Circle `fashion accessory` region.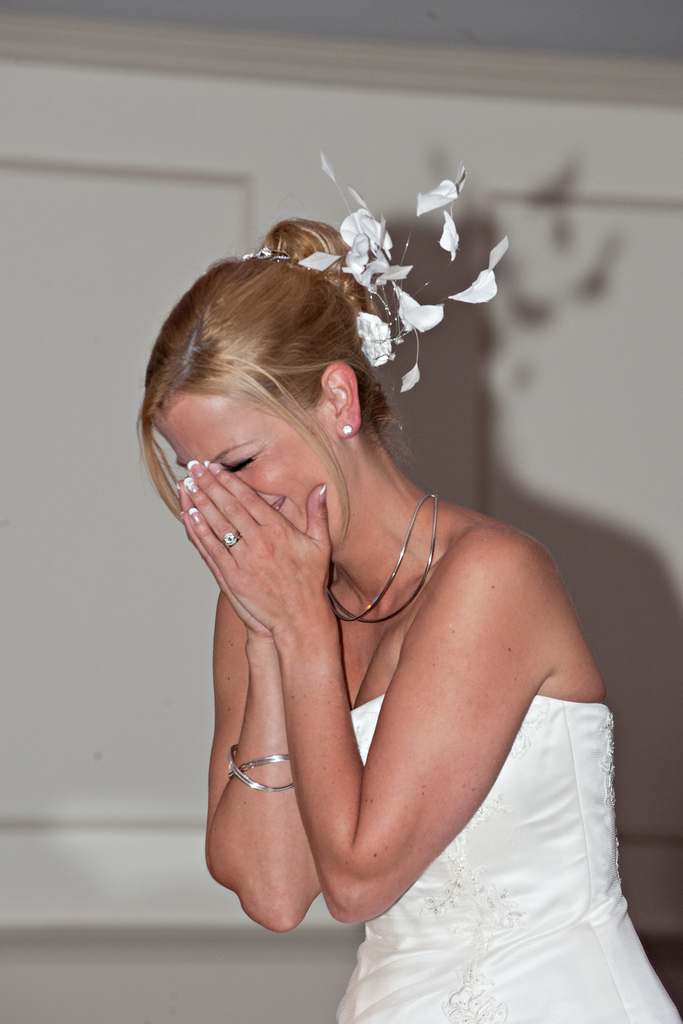
Region: bbox=[244, 150, 509, 392].
